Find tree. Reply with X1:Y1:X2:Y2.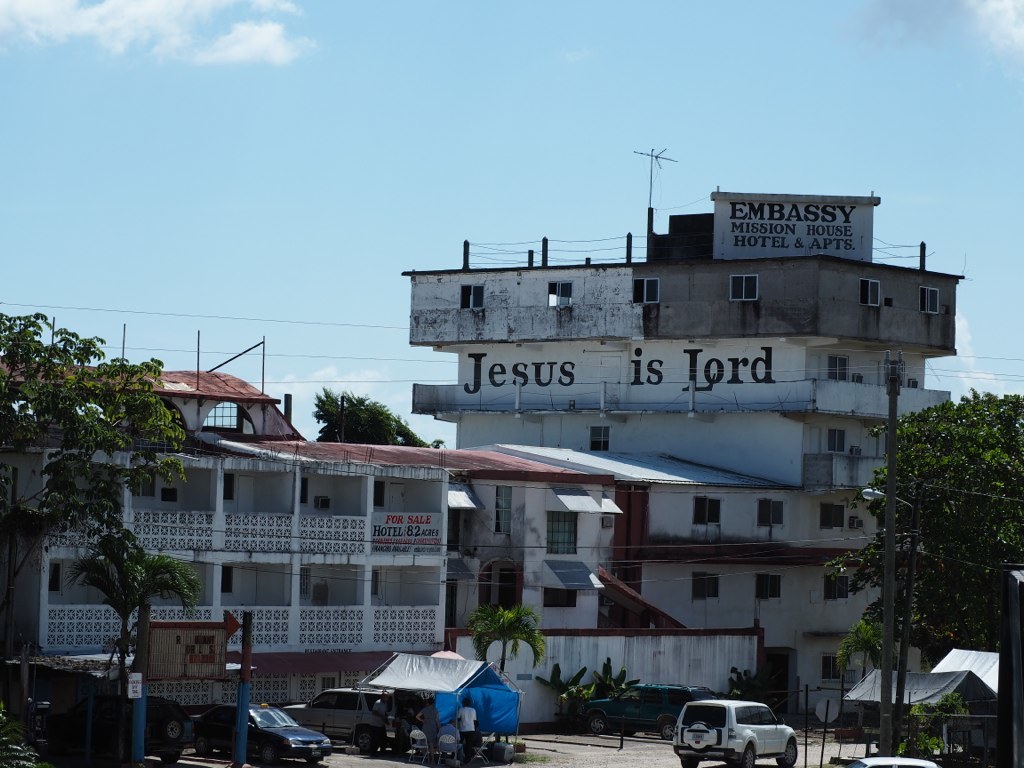
66:525:202:723.
